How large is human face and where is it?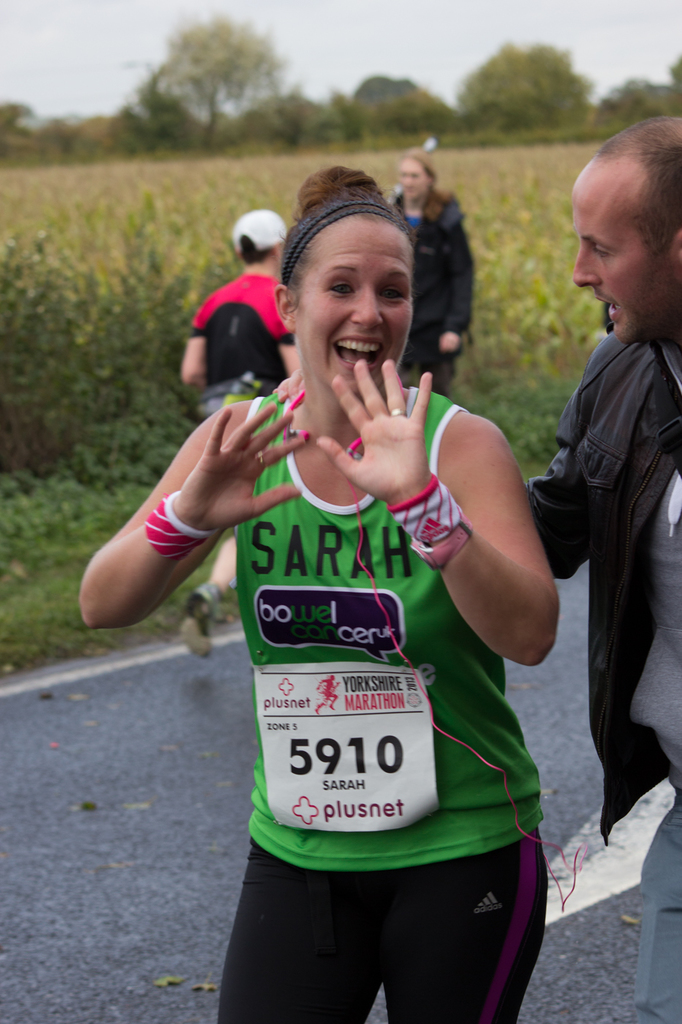
Bounding box: [left=294, top=222, right=412, bottom=391].
